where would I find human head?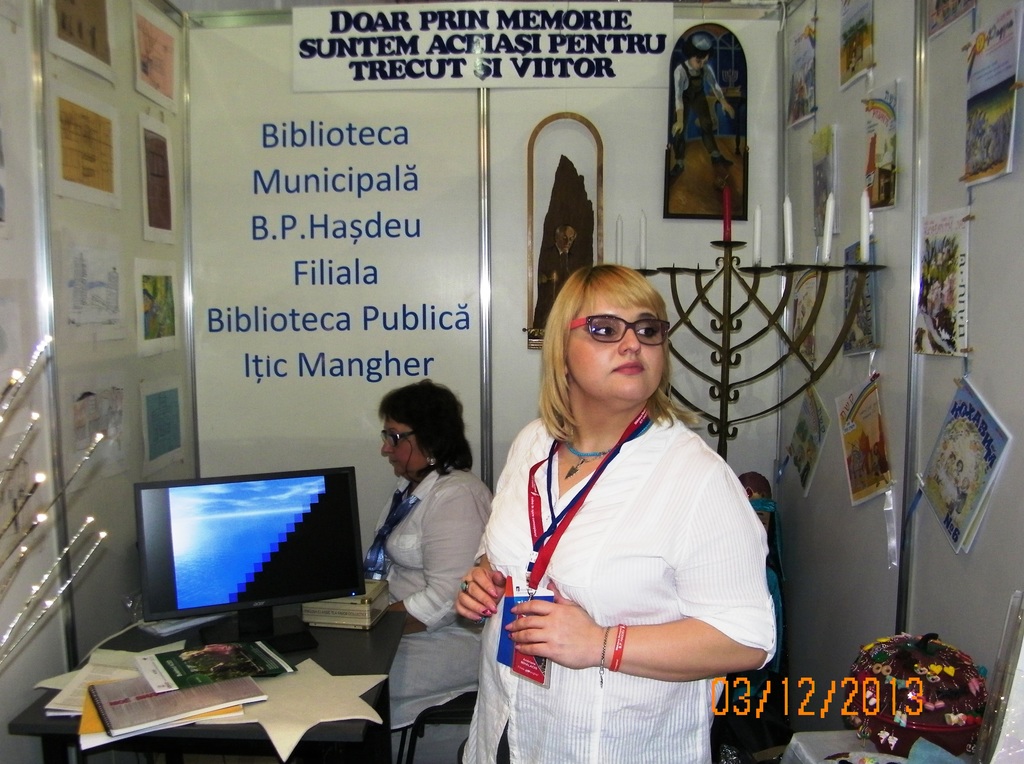
At pyautogui.locateOnScreen(381, 380, 463, 472).
